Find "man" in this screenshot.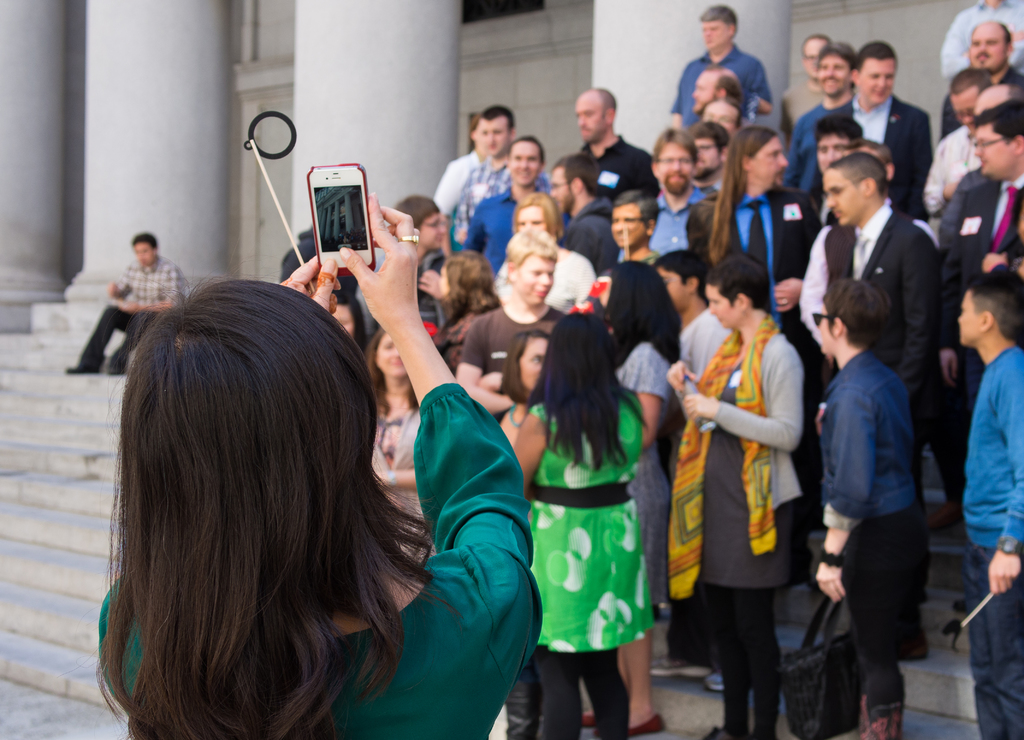
The bounding box for "man" is (left=547, top=152, right=622, bottom=278).
